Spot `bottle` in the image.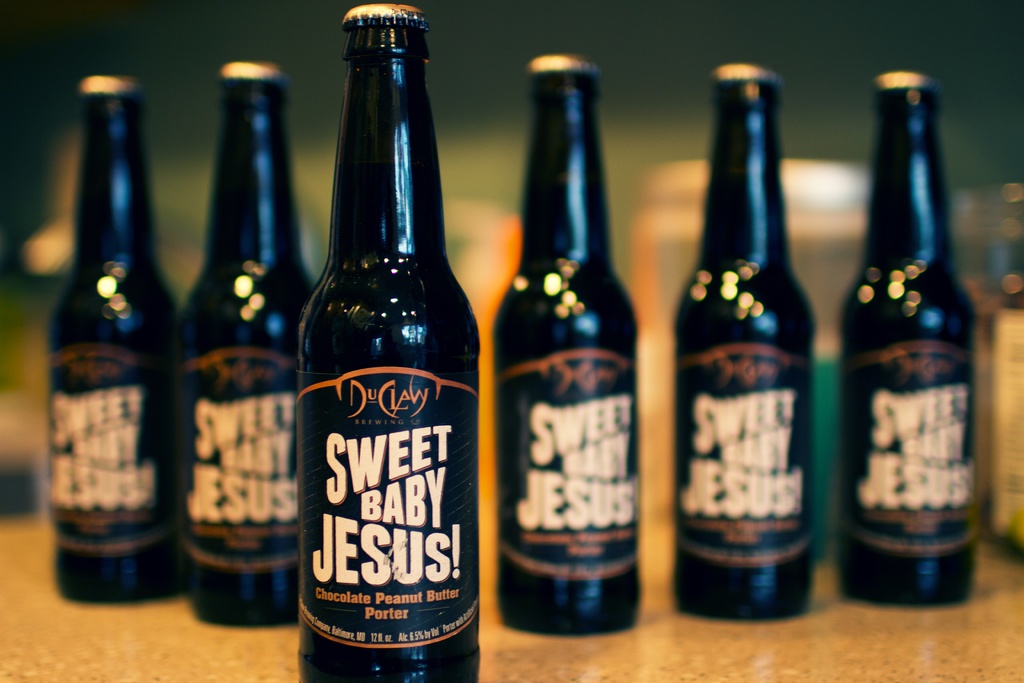
`bottle` found at crop(40, 74, 184, 609).
